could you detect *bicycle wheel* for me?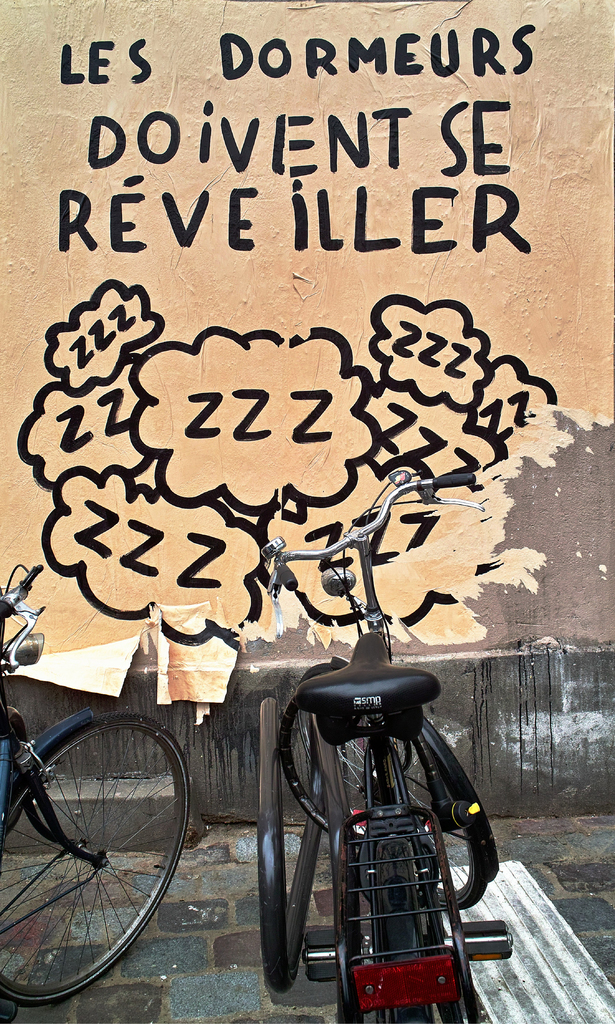
Detection result: 278/684/493/915.
